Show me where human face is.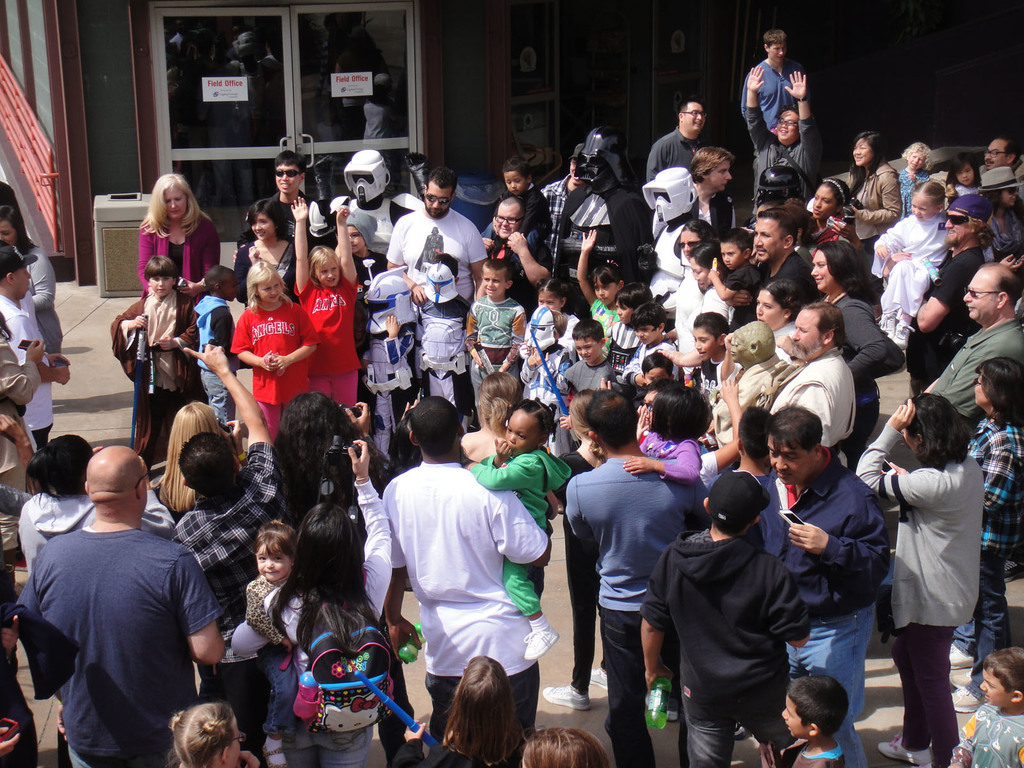
human face is at box(789, 308, 817, 361).
